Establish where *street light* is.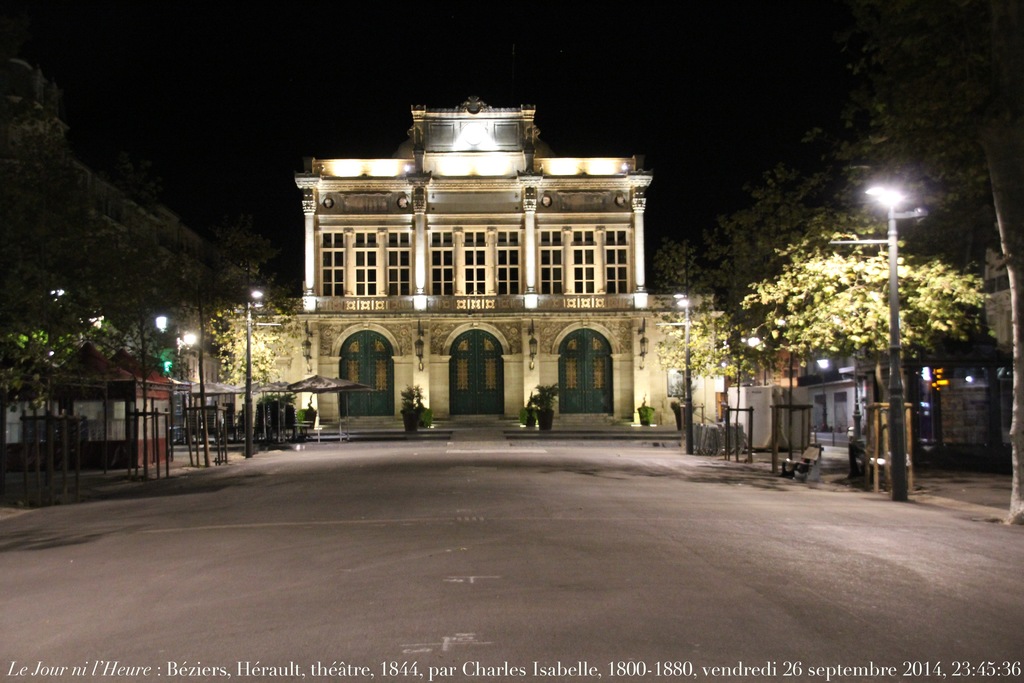
Established at bbox=(239, 281, 266, 462).
